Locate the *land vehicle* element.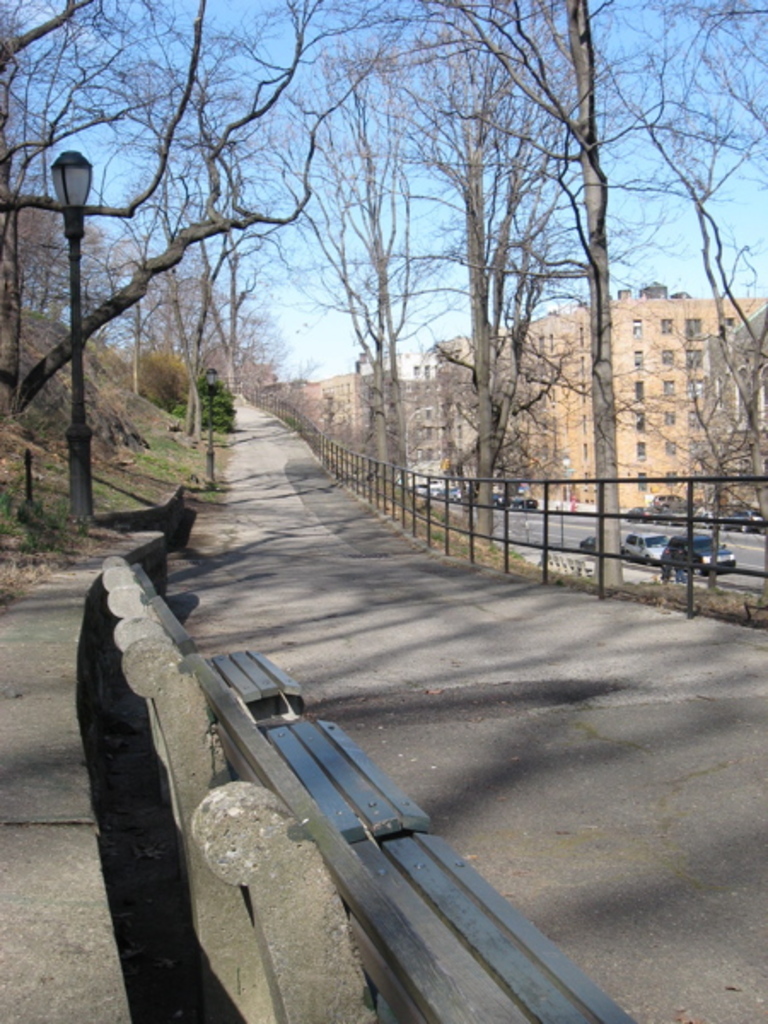
Element bbox: (x1=584, y1=538, x2=618, y2=548).
